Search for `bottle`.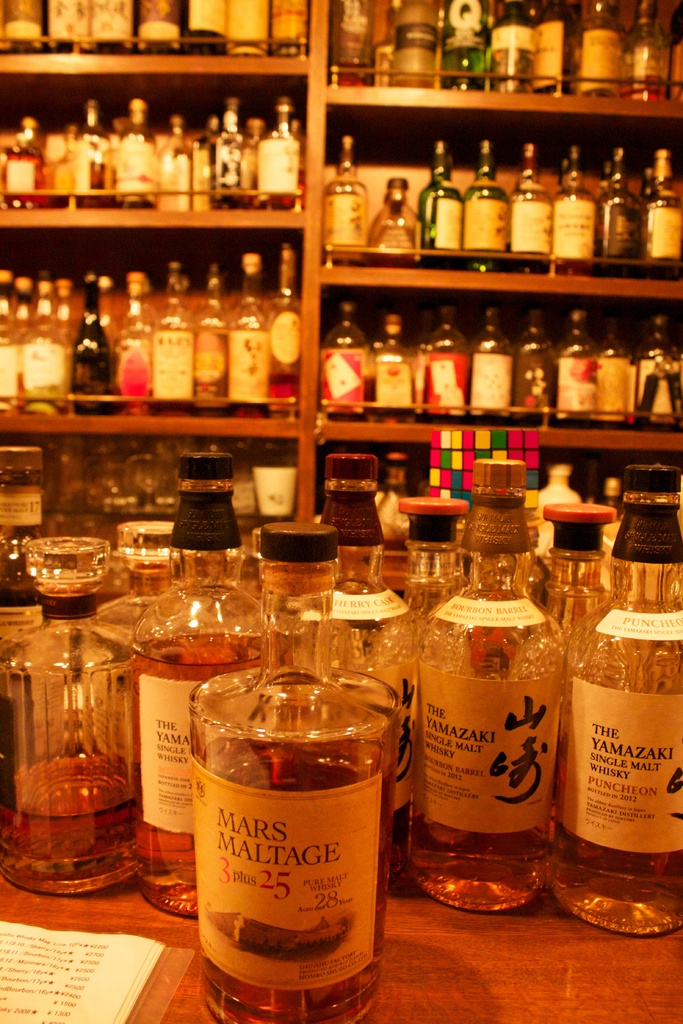
Found at rect(179, 0, 220, 58).
